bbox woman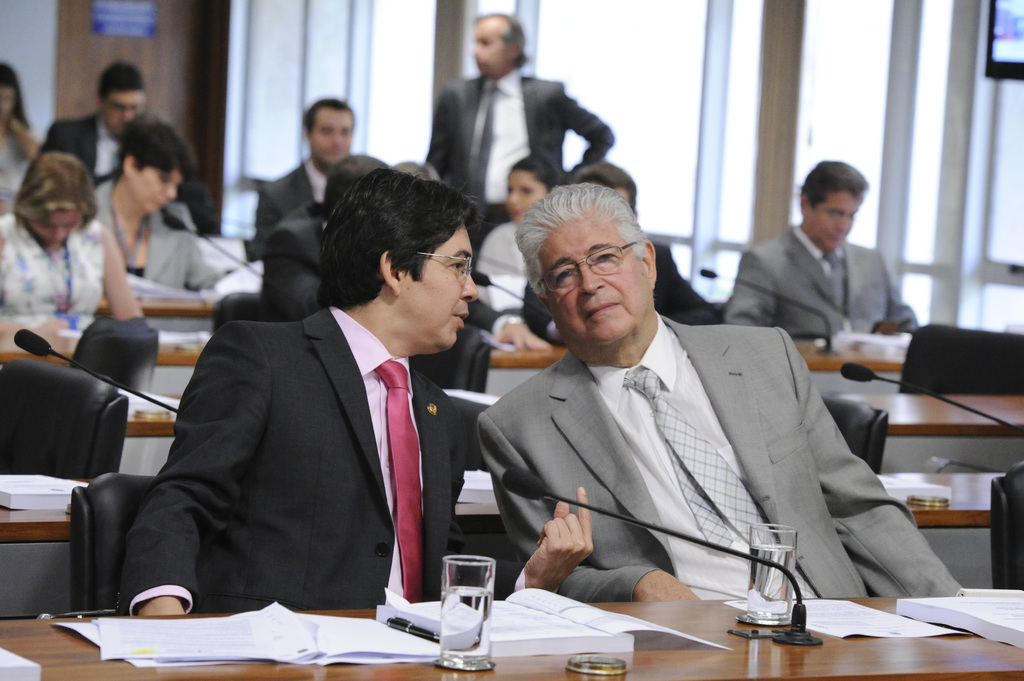
[left=81, top=127, right=240, bottom=305]
